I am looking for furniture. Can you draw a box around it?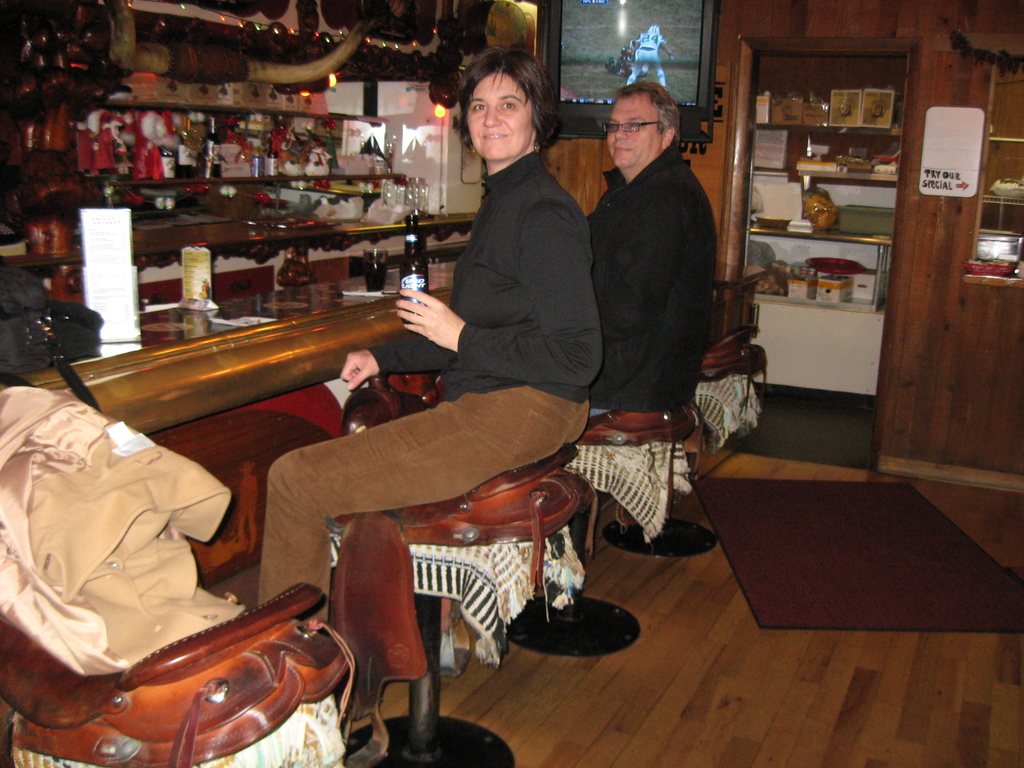
Sure, the bounding box is 329/376/582/767.
